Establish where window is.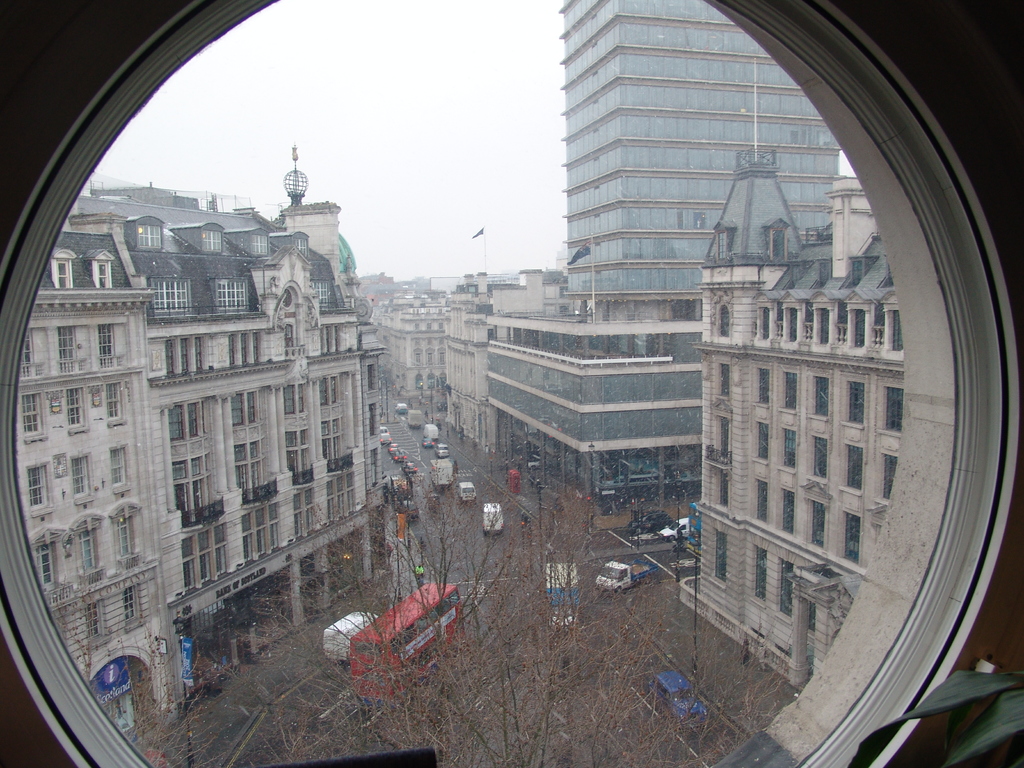
Established at detection(22, 393, 39, 436).
